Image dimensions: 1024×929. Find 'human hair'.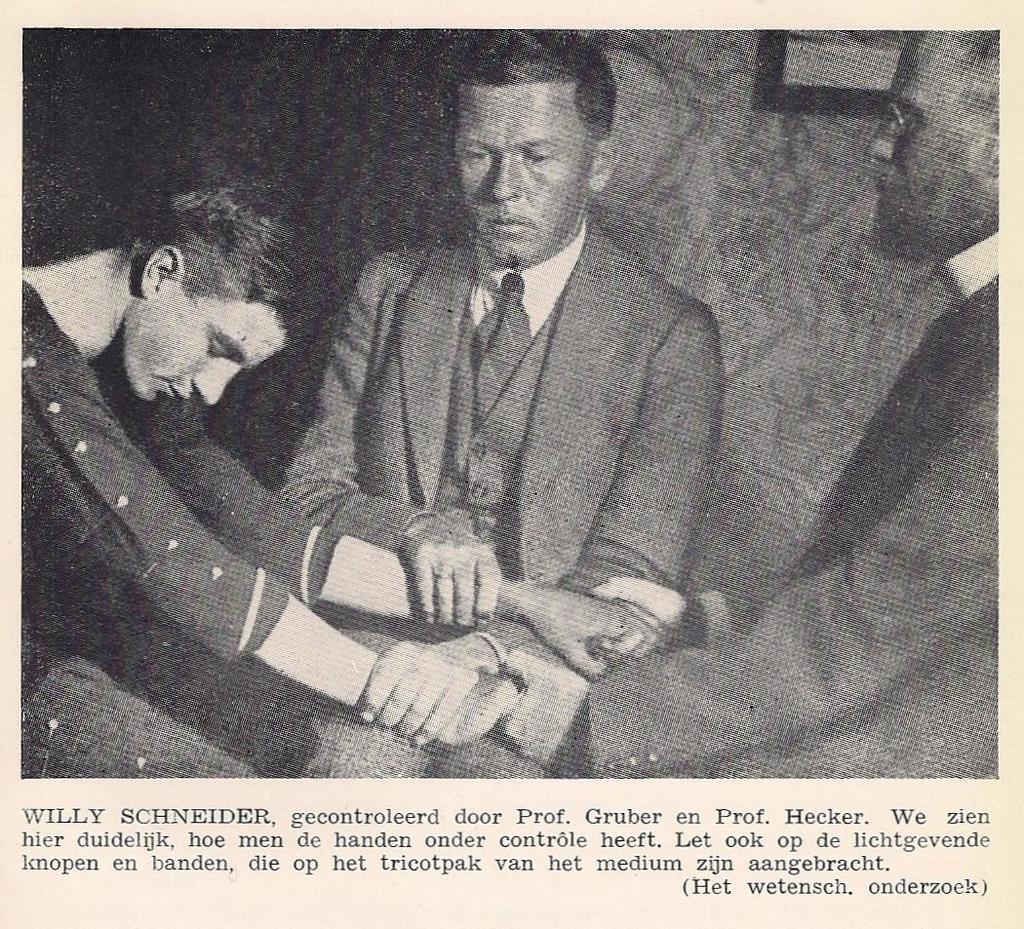
124/186/313/349.
